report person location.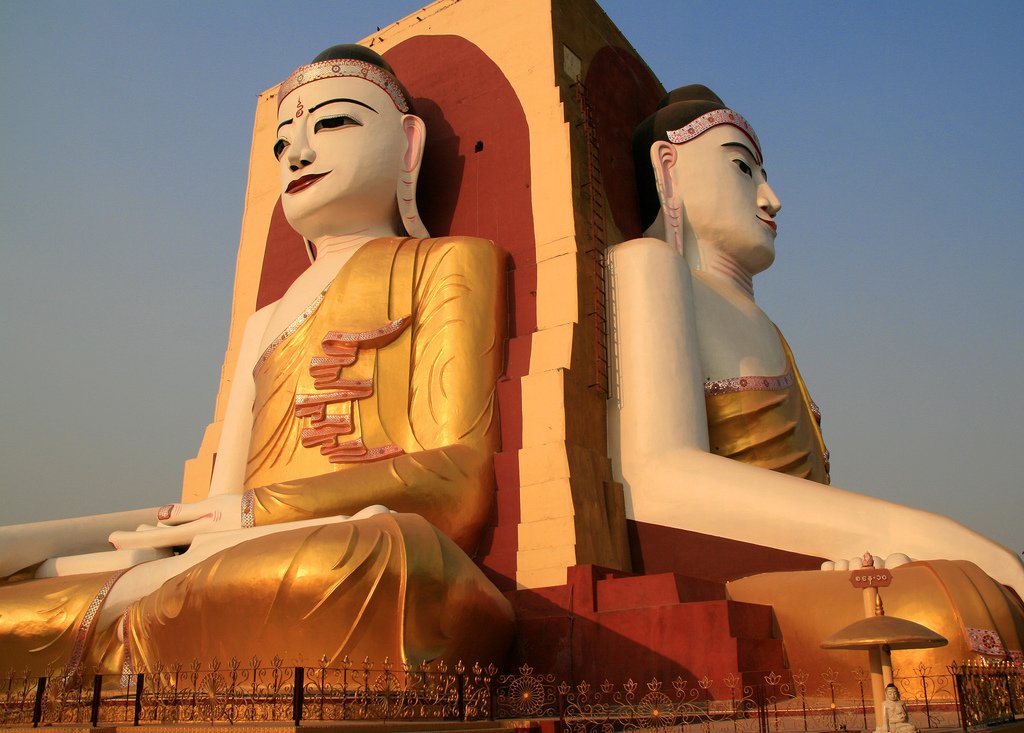
Report: (left=877, top=683, right=918, bottom=732).
